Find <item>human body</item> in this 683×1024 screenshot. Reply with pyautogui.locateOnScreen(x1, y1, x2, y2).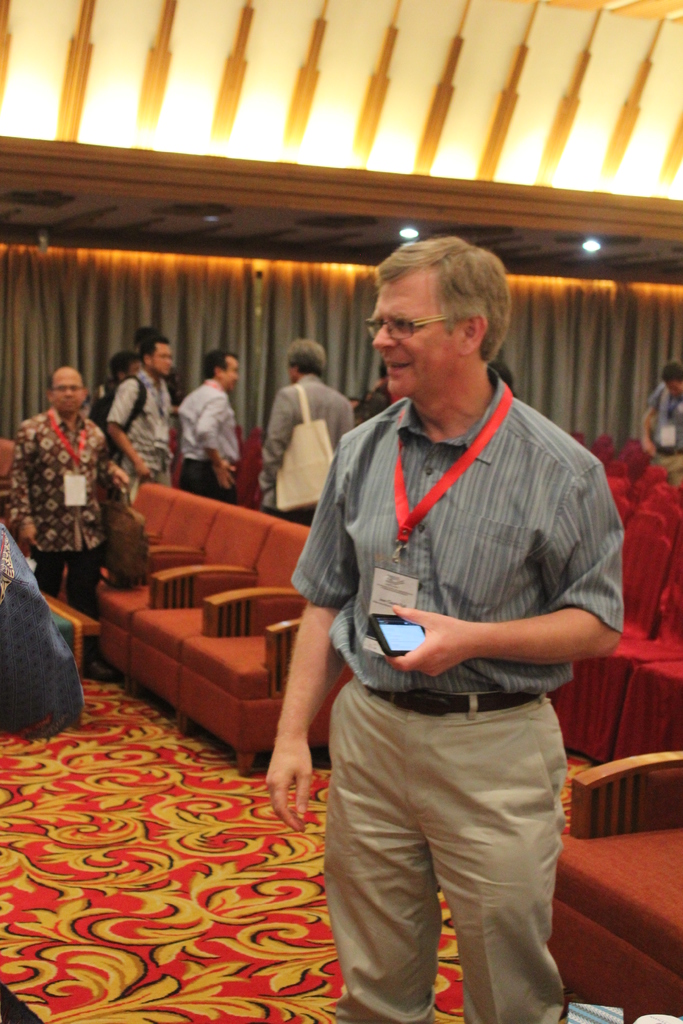
pyautogui.locateOnScreen(639, 362, 682, 492).
